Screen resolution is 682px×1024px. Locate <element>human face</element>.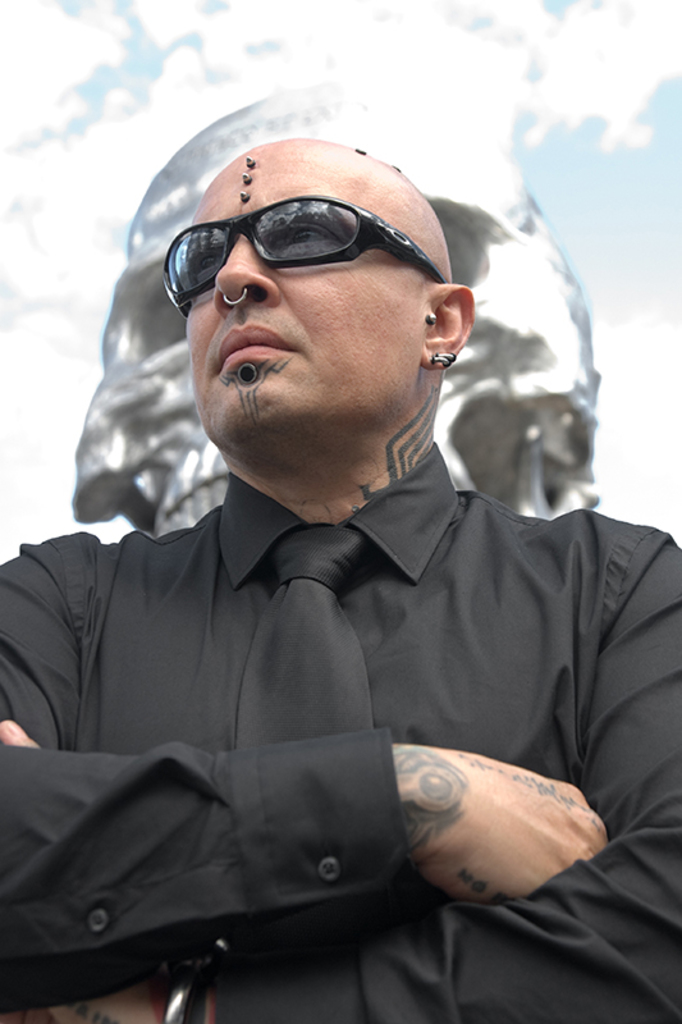
region(170, 146, 429, 448).
